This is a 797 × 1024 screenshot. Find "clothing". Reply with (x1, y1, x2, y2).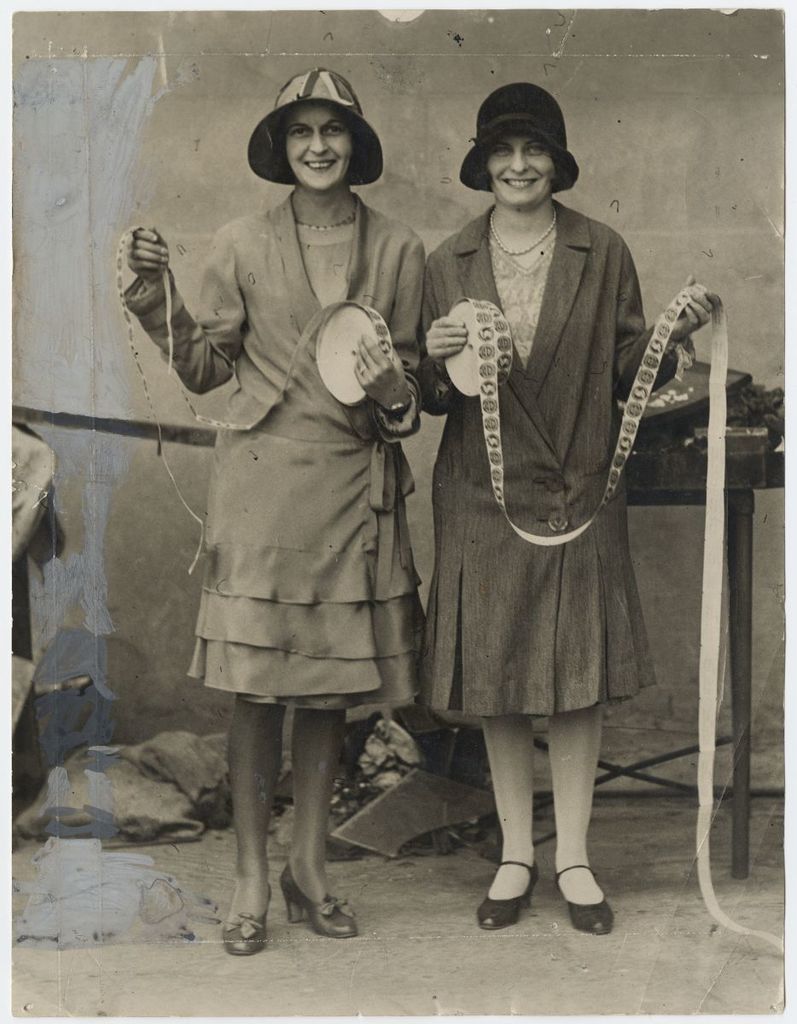
(161, 175, 446, 730).
